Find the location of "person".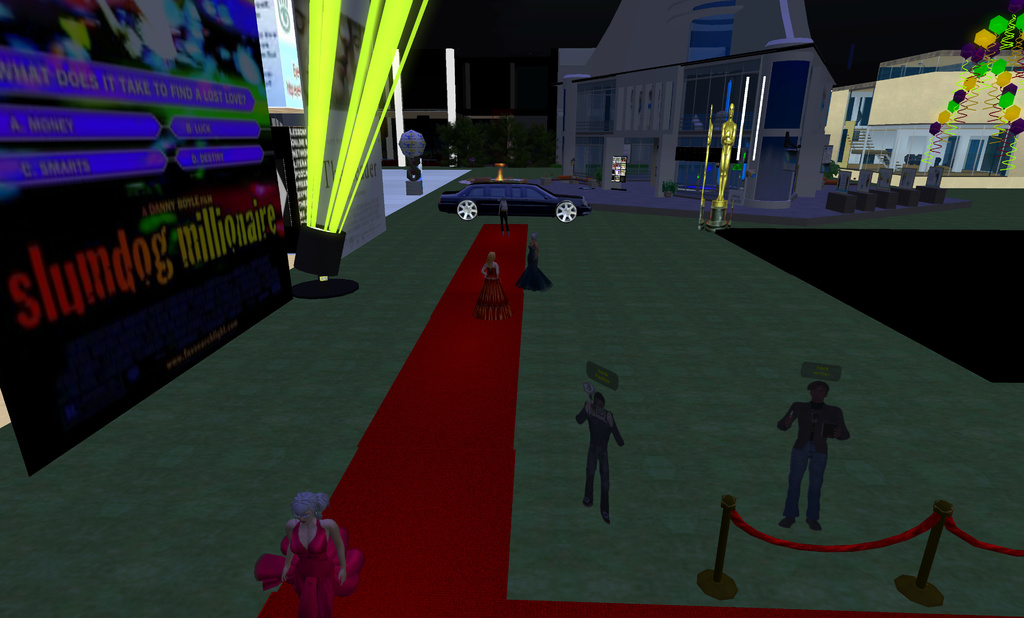
Location: 473:252:511:322.
